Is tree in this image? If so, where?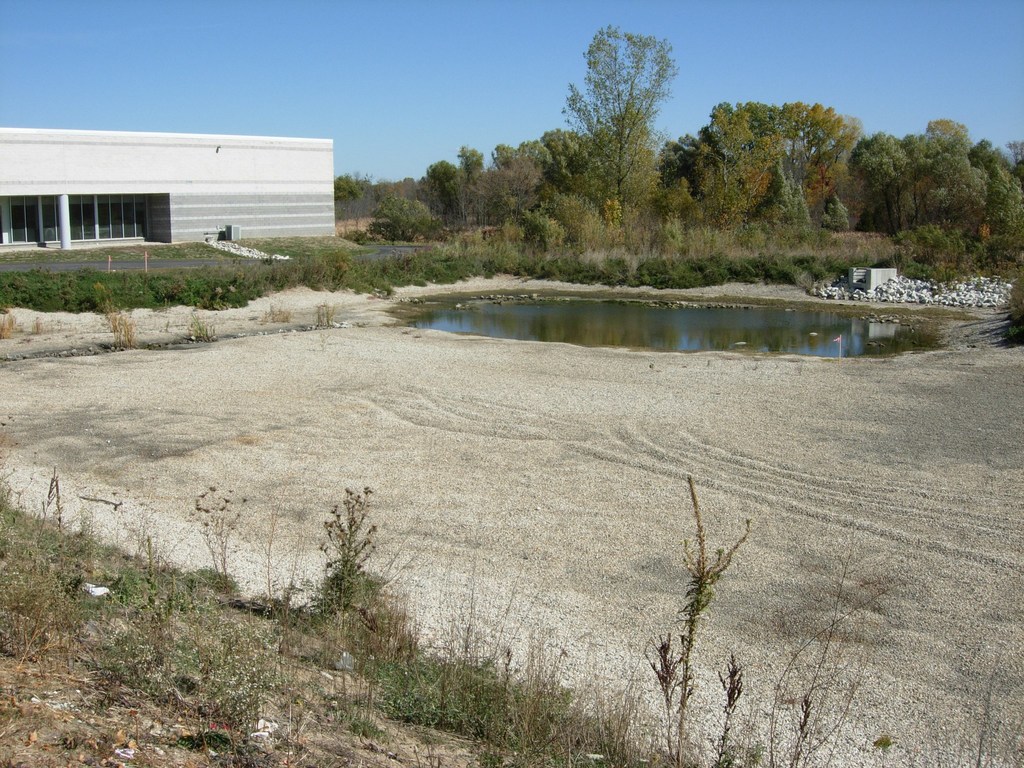
Yes, at 1003/271/1023/349.
